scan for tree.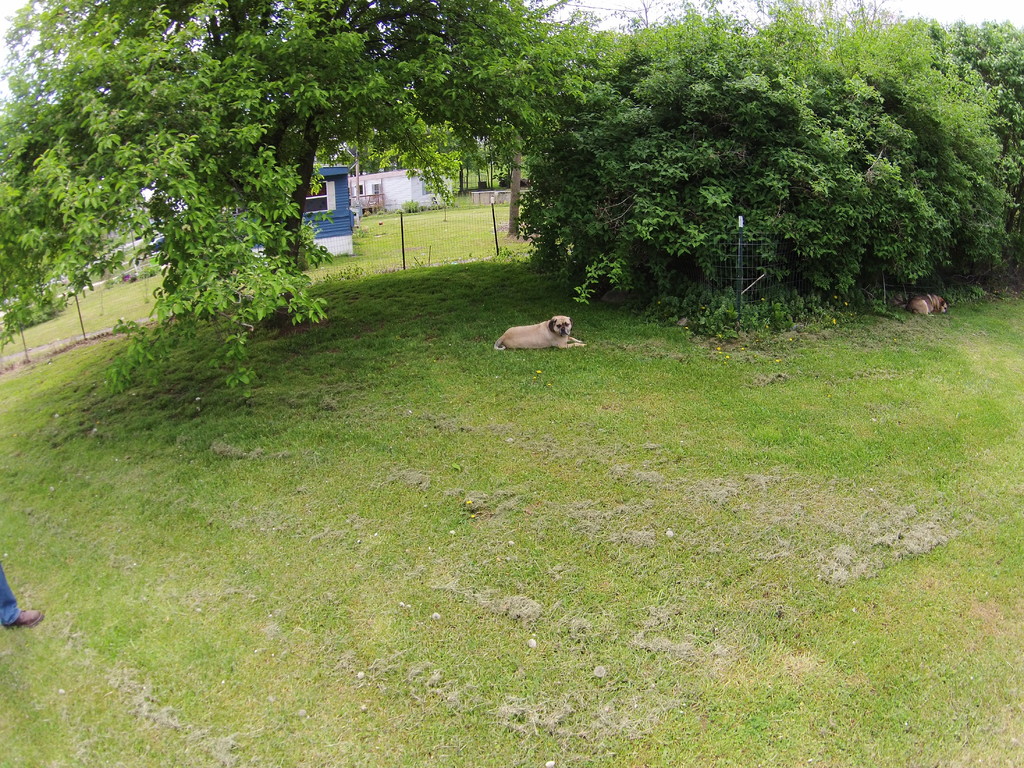
Scan result: select_region(509, 0, 1023, 299).
